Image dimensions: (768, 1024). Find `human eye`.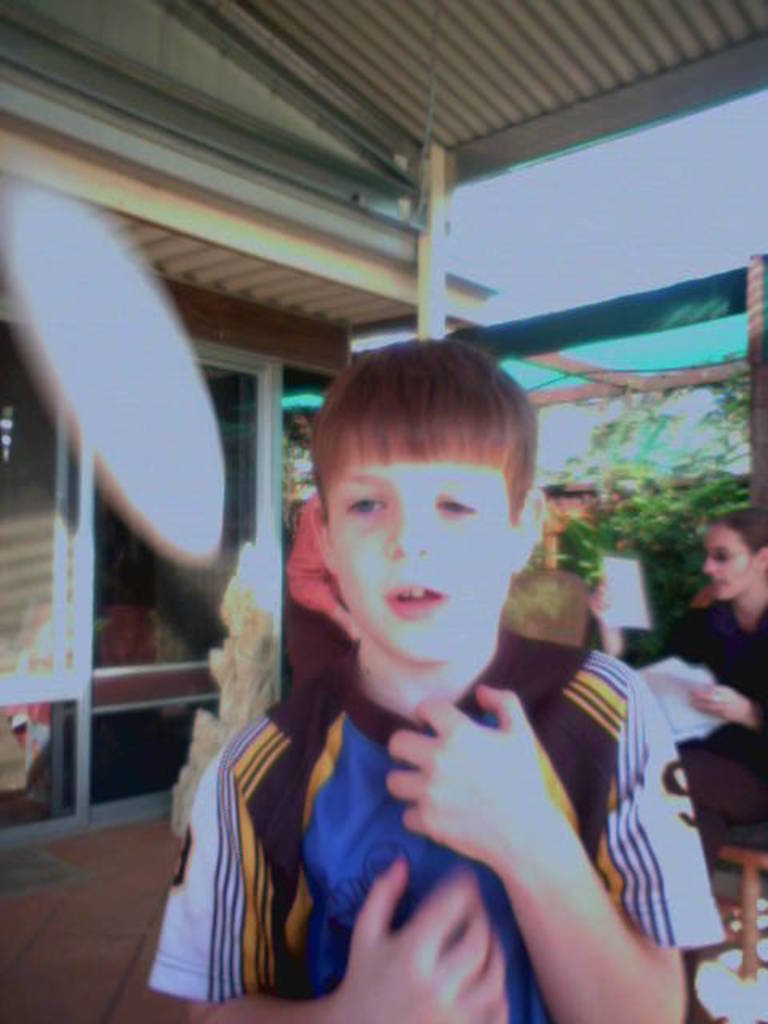
{"x1": 435, "y1": 488, "x2": 486, "y2": 523}.
